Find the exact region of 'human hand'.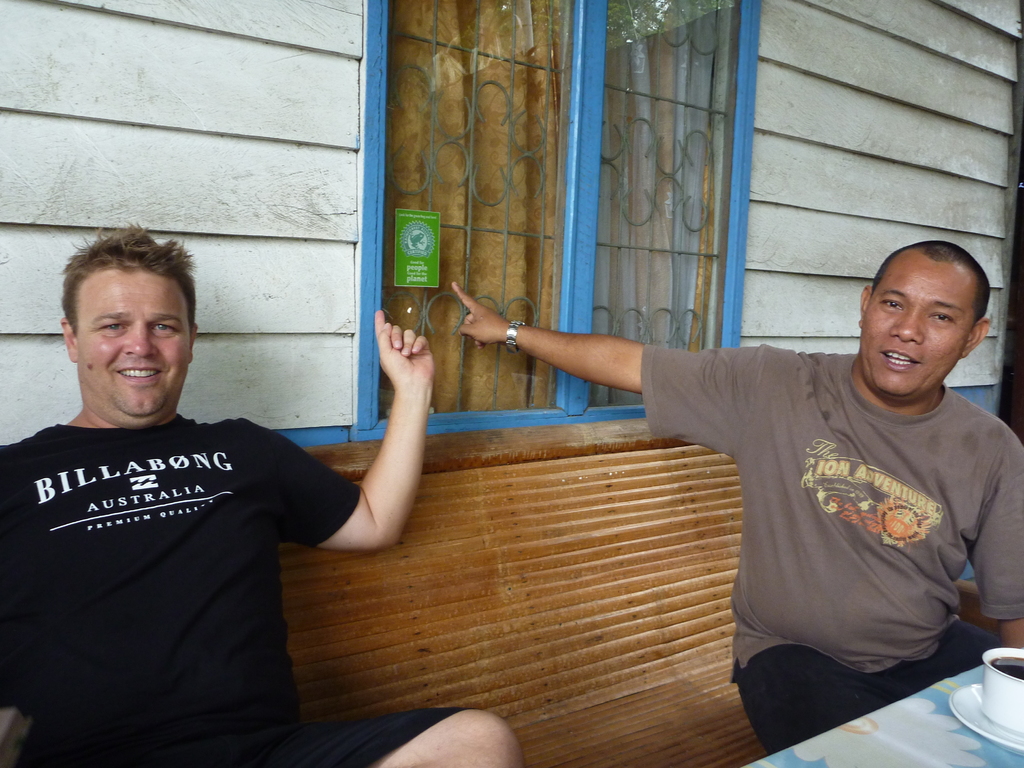
Exact region: {"left": 356, "top": 321, "right": 431, "bottom": 407}.
